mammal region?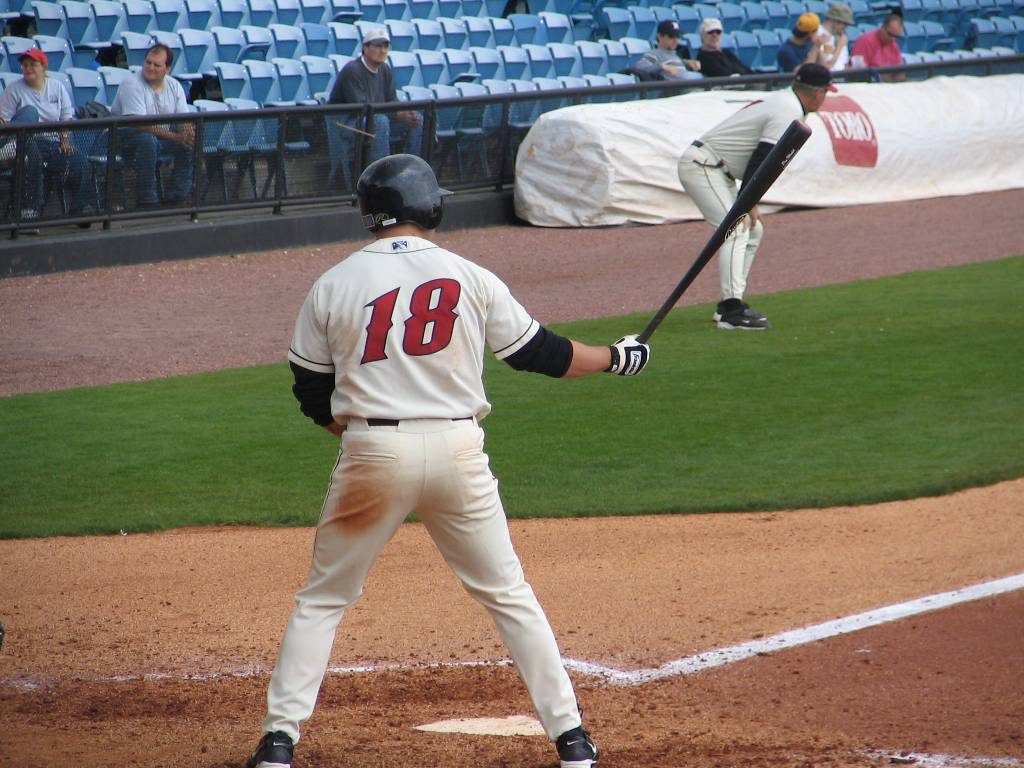
detection(0, 50, 92, 235)
